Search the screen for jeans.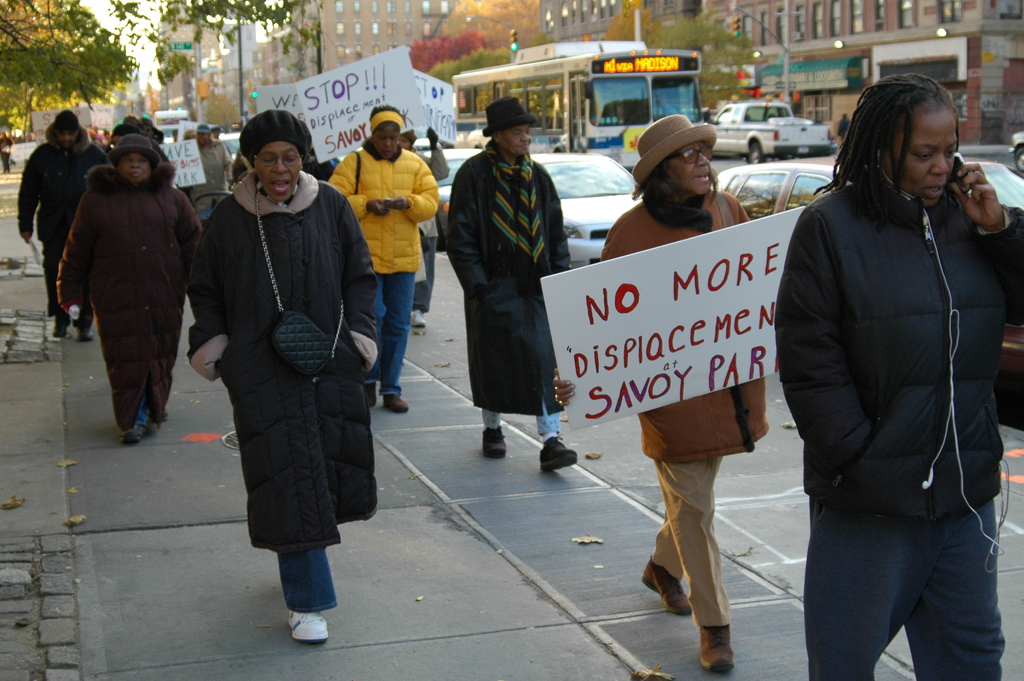
Found at {"x1": 278, "y1": 545, "x2": 330, "y2": 612}.
